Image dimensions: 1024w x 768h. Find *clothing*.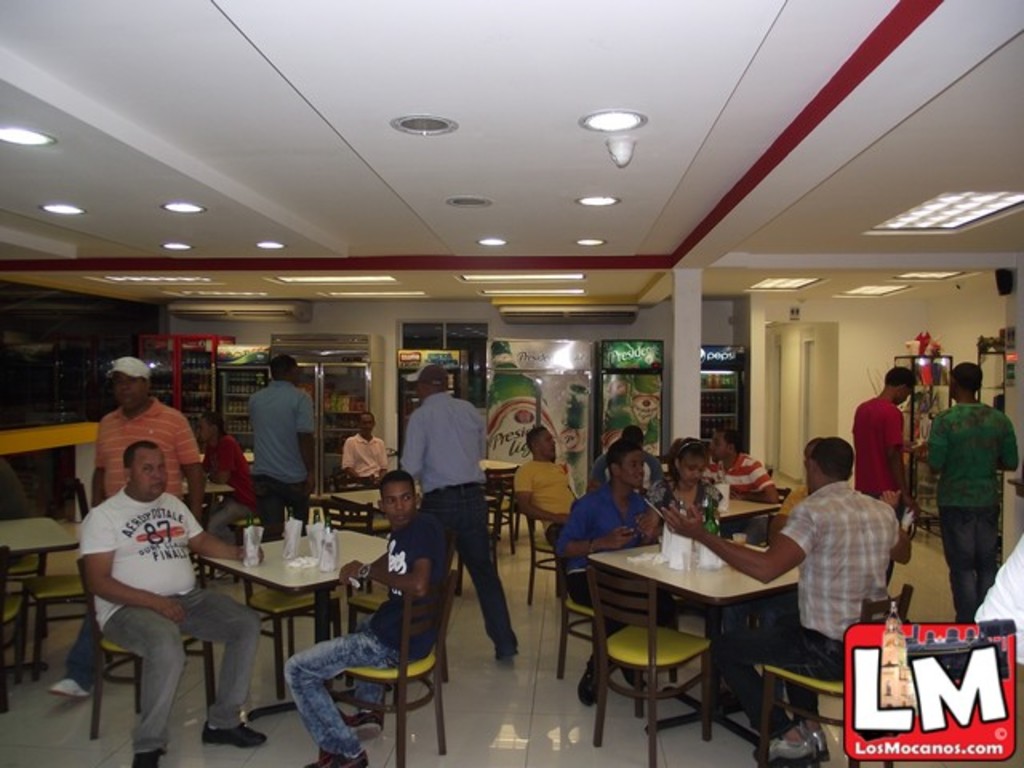
x1=67, y1=400, x2=198, y2=691.
